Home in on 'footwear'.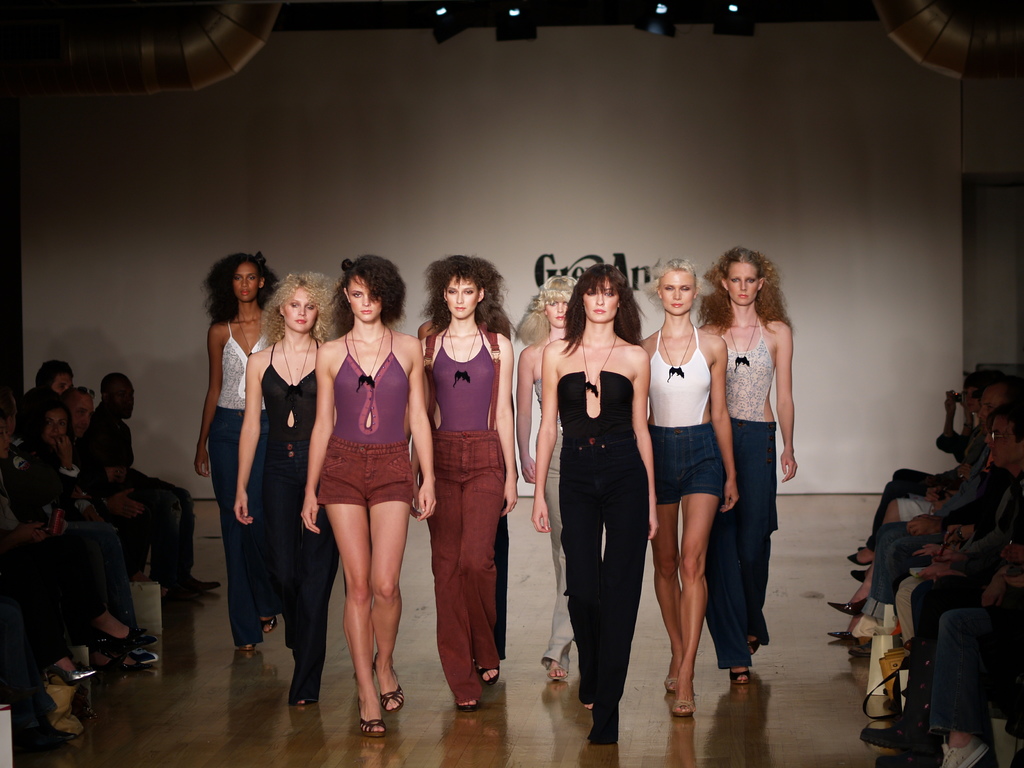
Homed in at [x1=947, y1=735, x2=984, y2=767].
